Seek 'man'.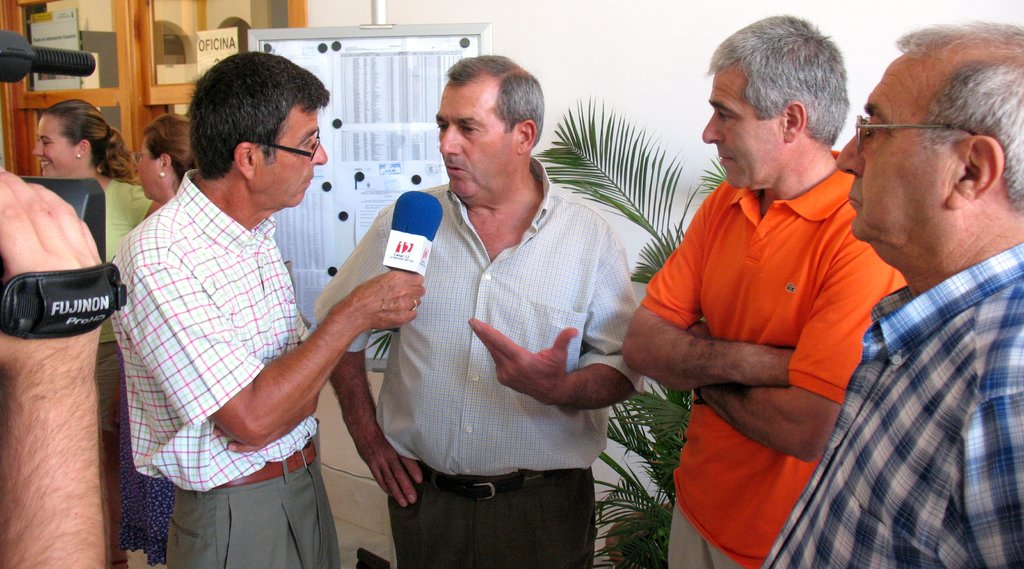
[left=117, top=51, right=436, bottom=568].
